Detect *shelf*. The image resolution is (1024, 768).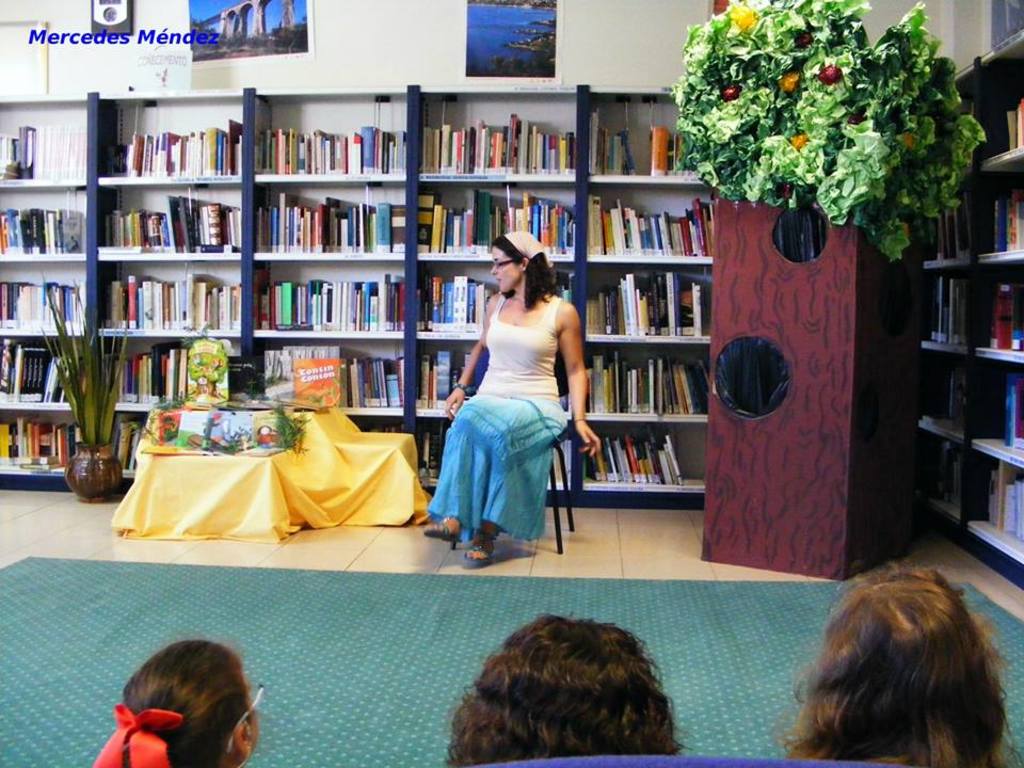
(0, 257, 101, 332).
